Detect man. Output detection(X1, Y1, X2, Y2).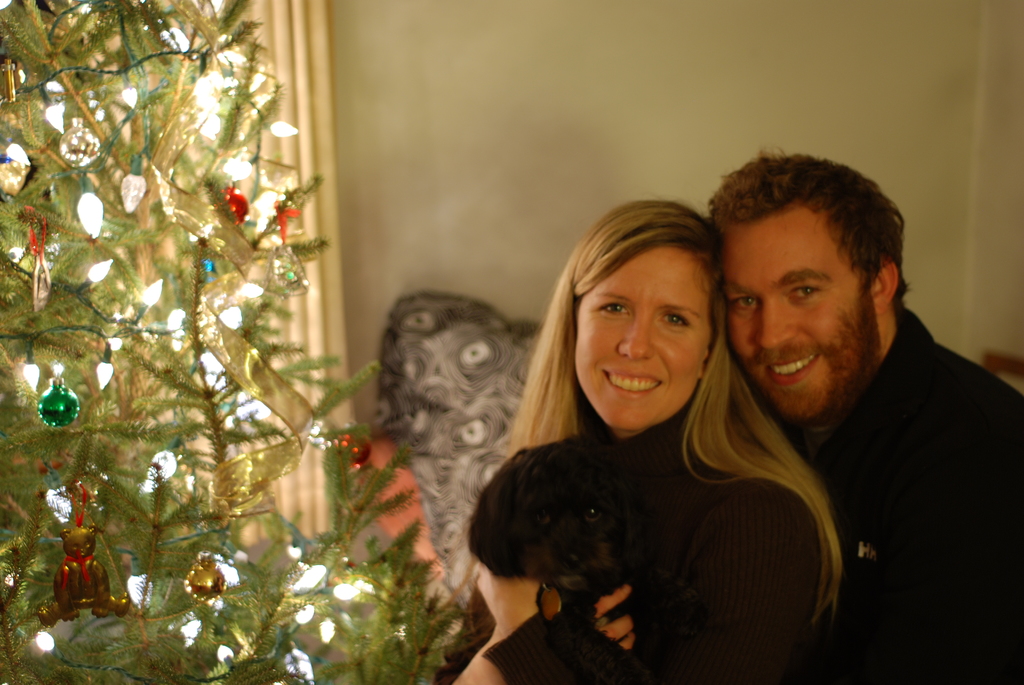
detection(541, 143, 1023, 684).
